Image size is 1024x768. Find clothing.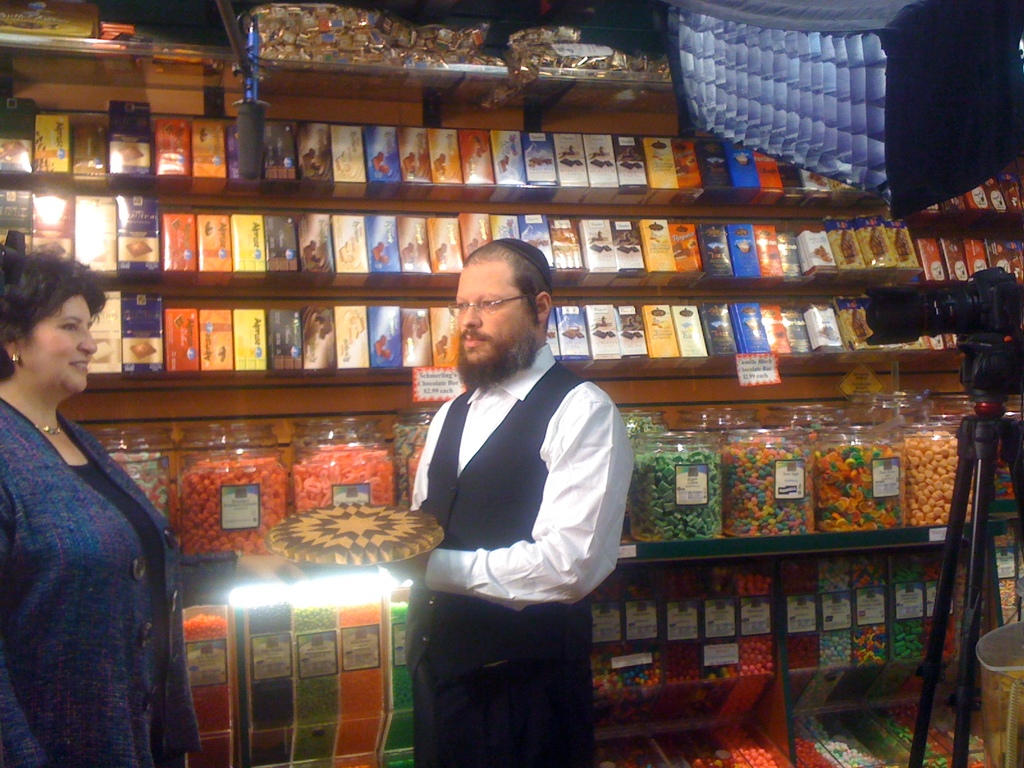
x1=405, y1=335, x2=633, y2=767.
